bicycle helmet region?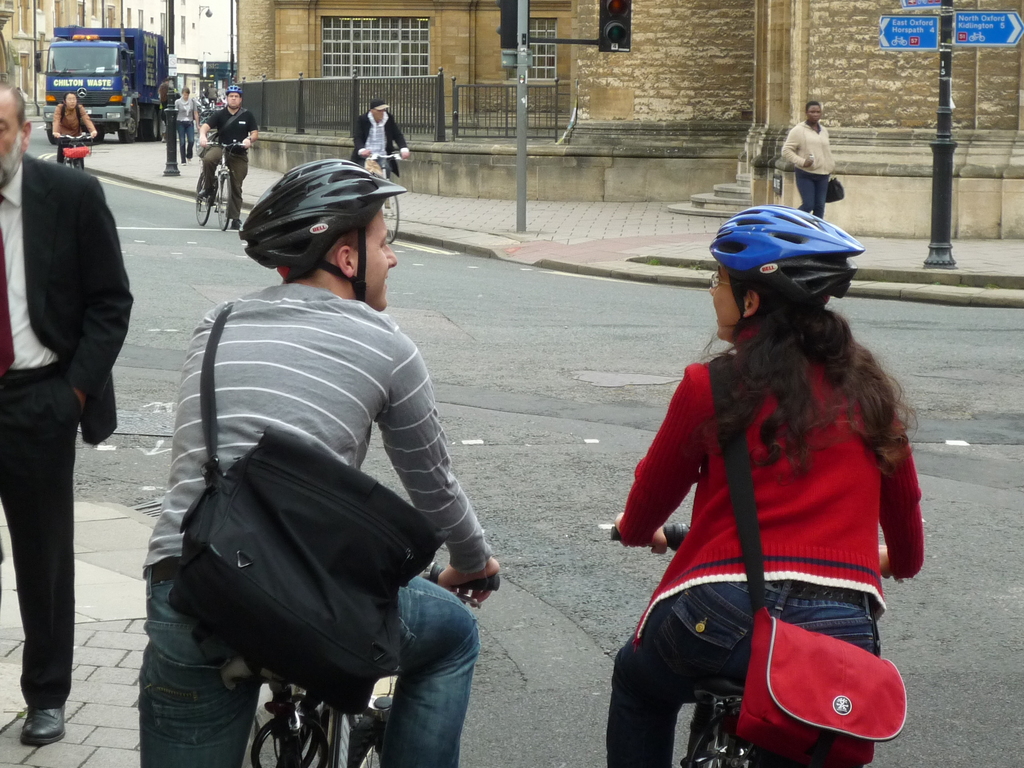
box(242, 157, 404, 297)
